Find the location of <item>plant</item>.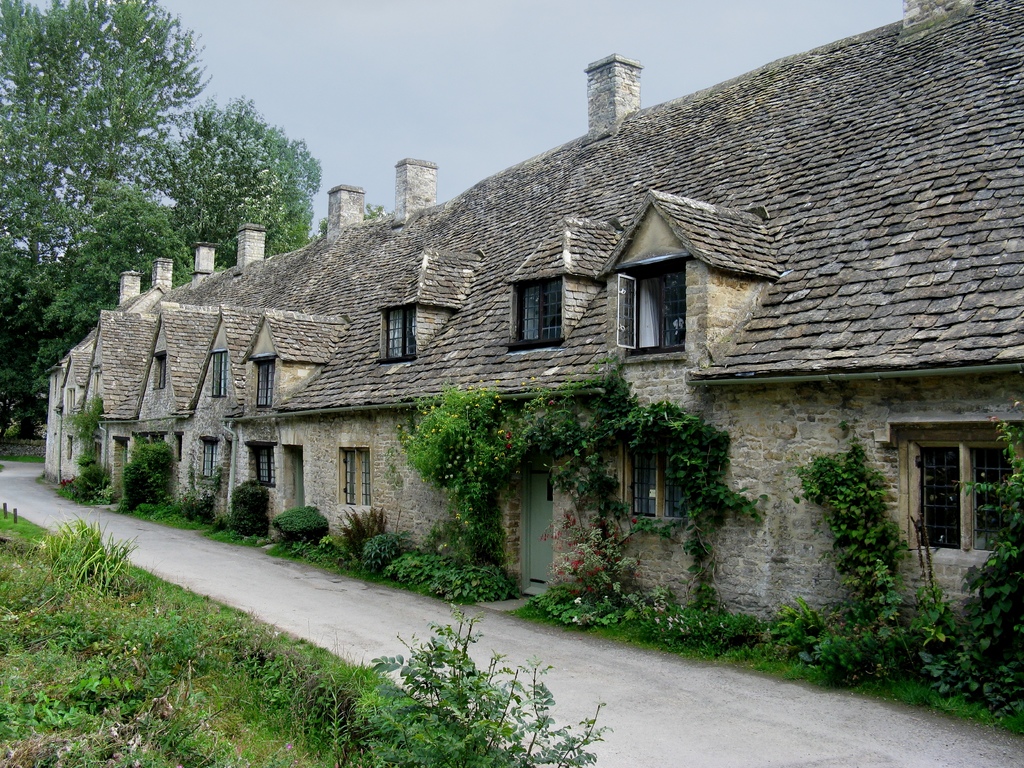
Location: 396,373,767,607.
